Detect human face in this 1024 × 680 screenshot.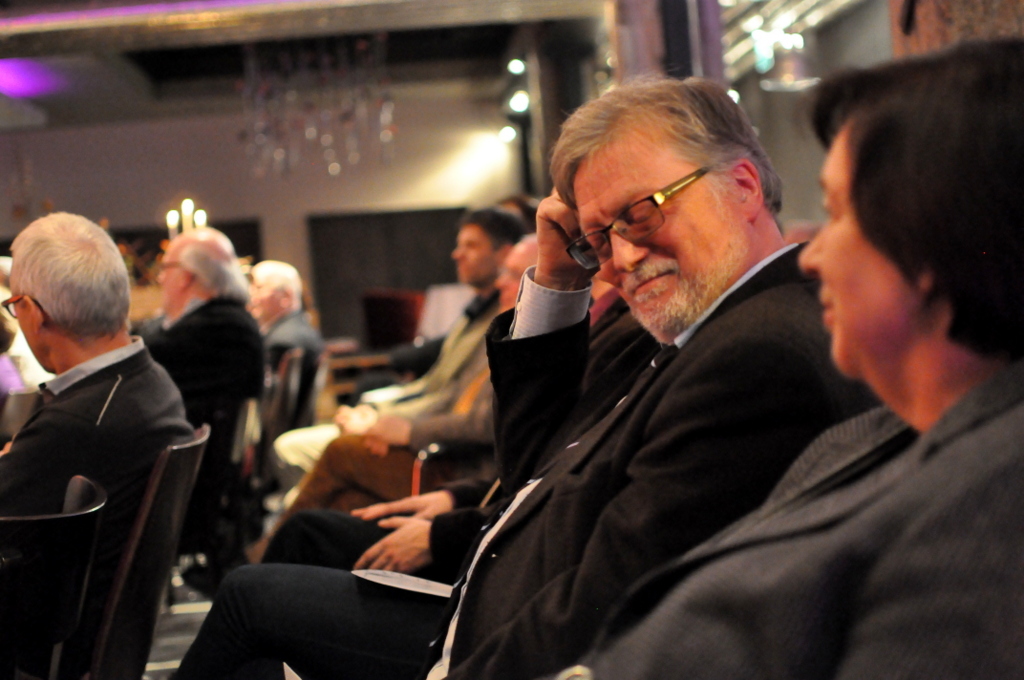
Detection: {"x1": 565, "y1": 133, "x2": 746, "y2": 343}.
